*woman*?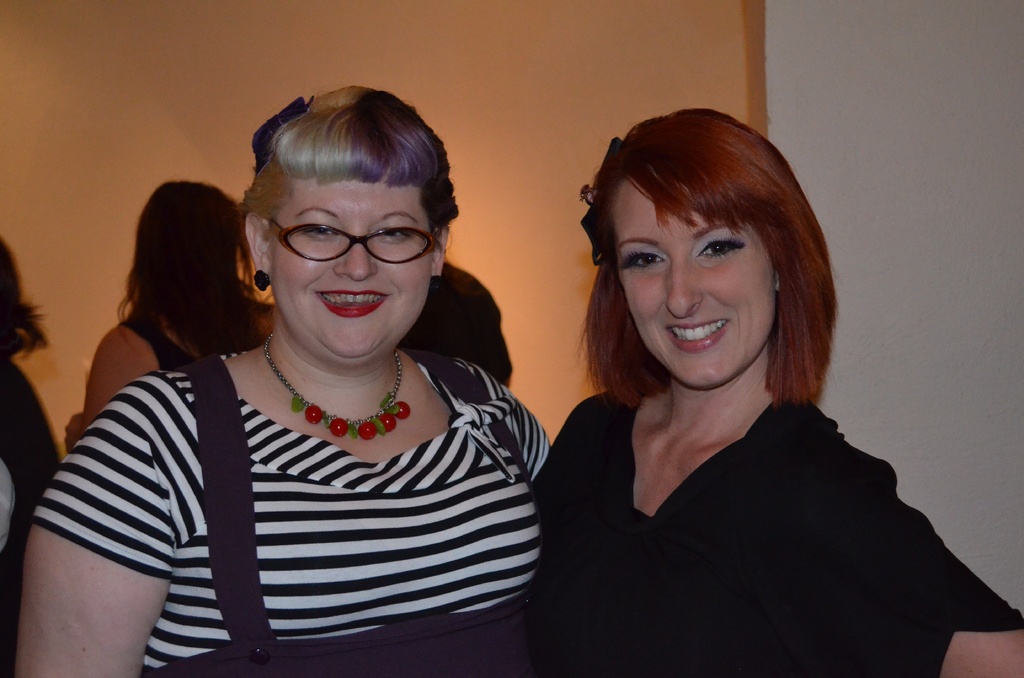
region(68, 176, 274, 446)
